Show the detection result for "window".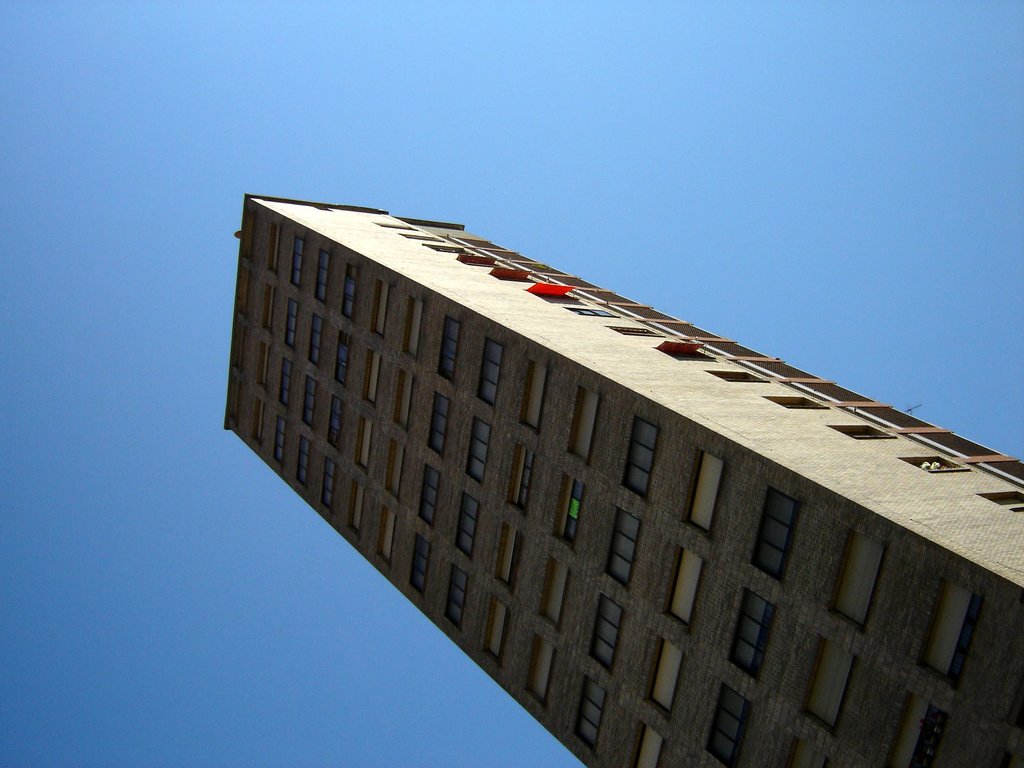
select_region(605, 321, 658, 339).
